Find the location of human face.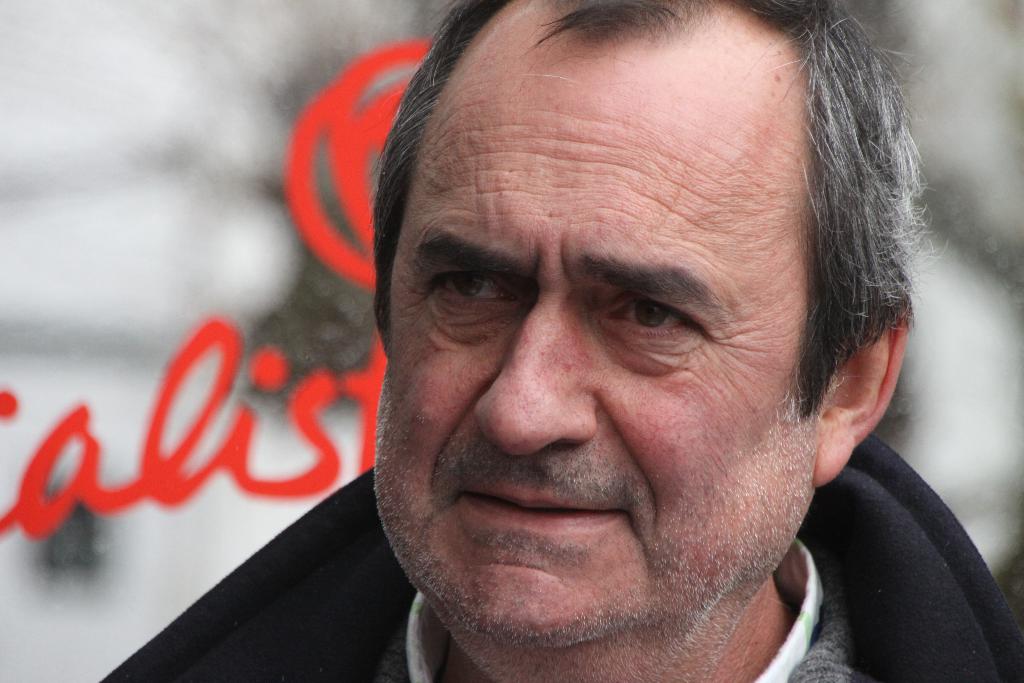
Location: 362,0,853,645.
